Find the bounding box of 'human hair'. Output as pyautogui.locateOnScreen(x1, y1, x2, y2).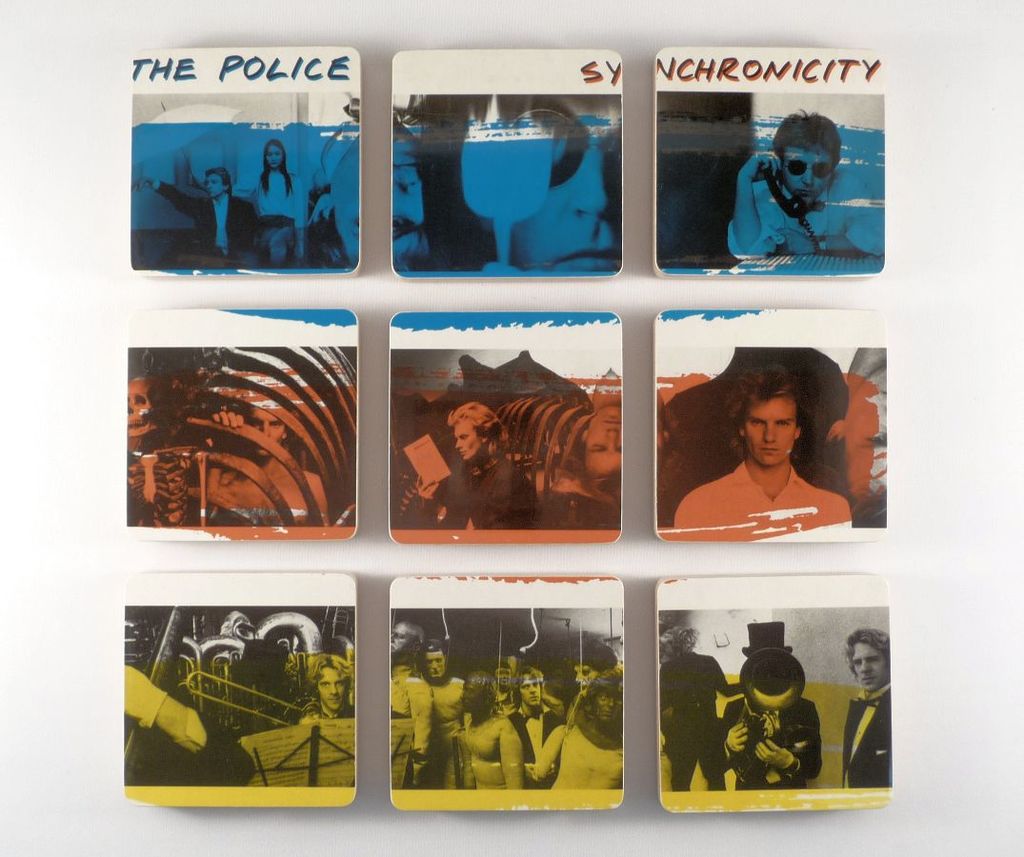
pyautogui.locateOnScreen(512, 663, 561, 712).
